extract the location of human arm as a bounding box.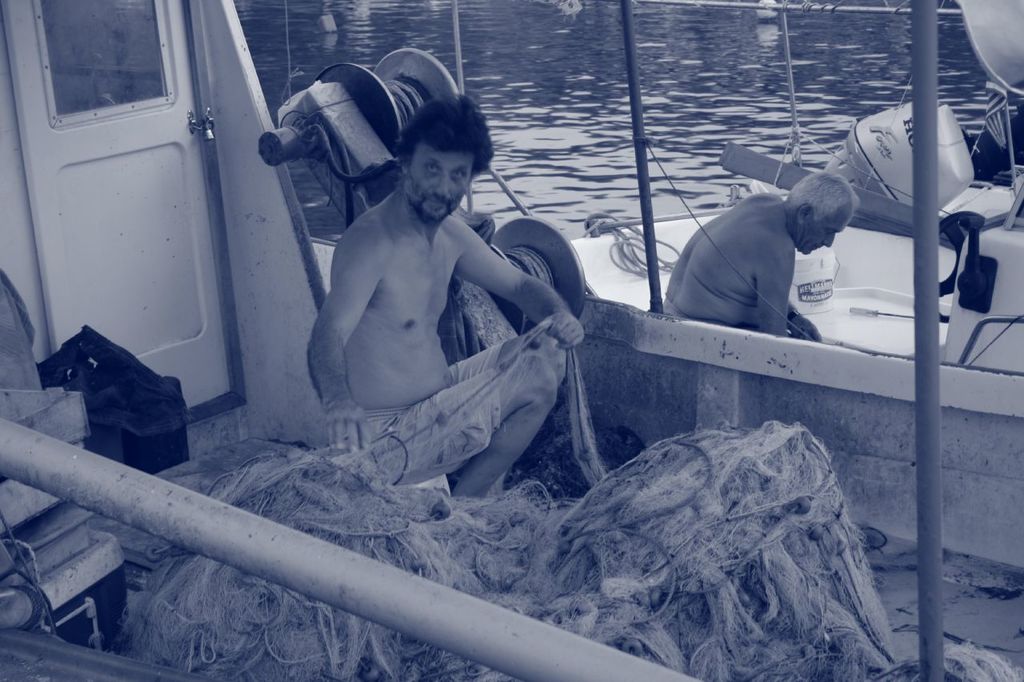
(452, 211, 588, 357).
